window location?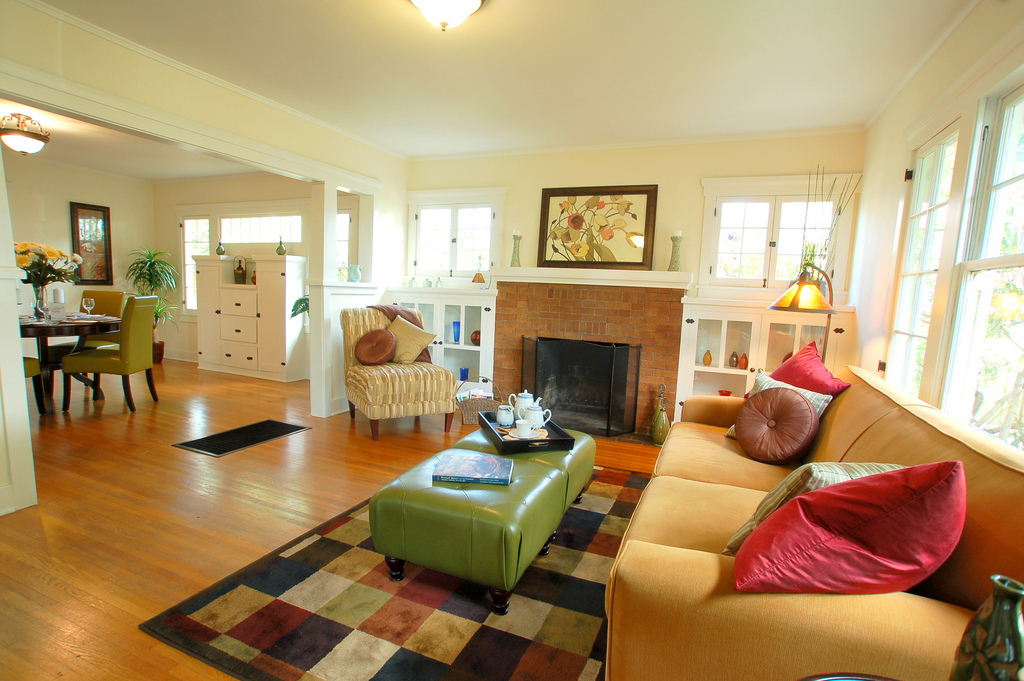
(408, 191, 497, 282)
